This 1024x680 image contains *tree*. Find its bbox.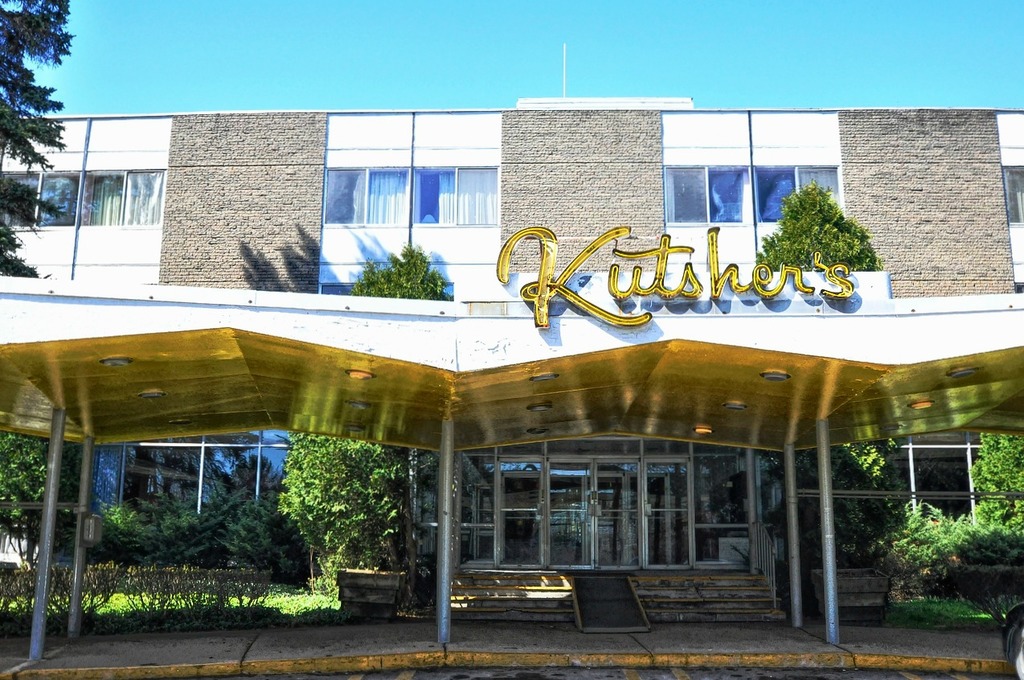
bbox=(262, 441, 419, 596).
